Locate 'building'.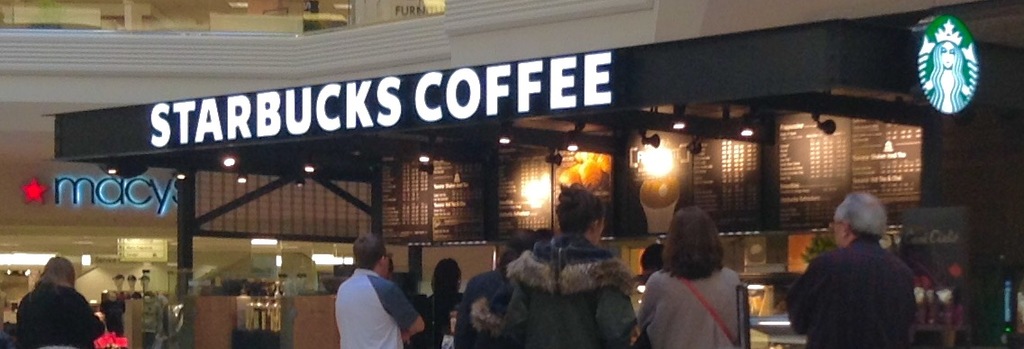
Bounding box: 0:0:442:344.
